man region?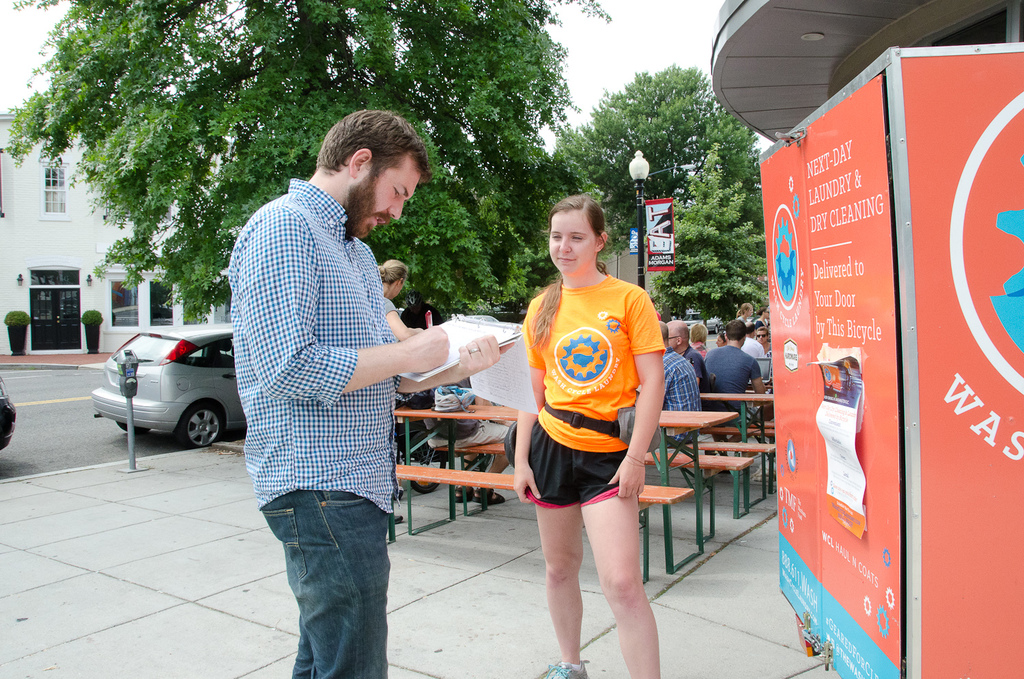
region(690, 322, 711, 355)
